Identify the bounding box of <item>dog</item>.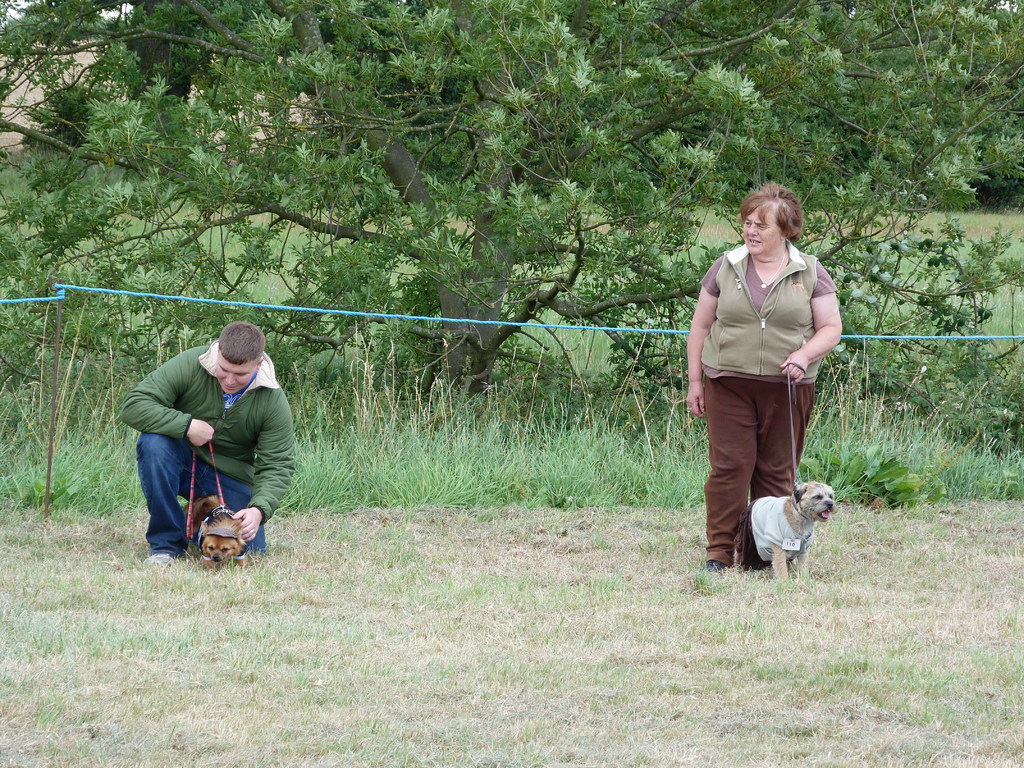
(733, 479, 839, 588).
